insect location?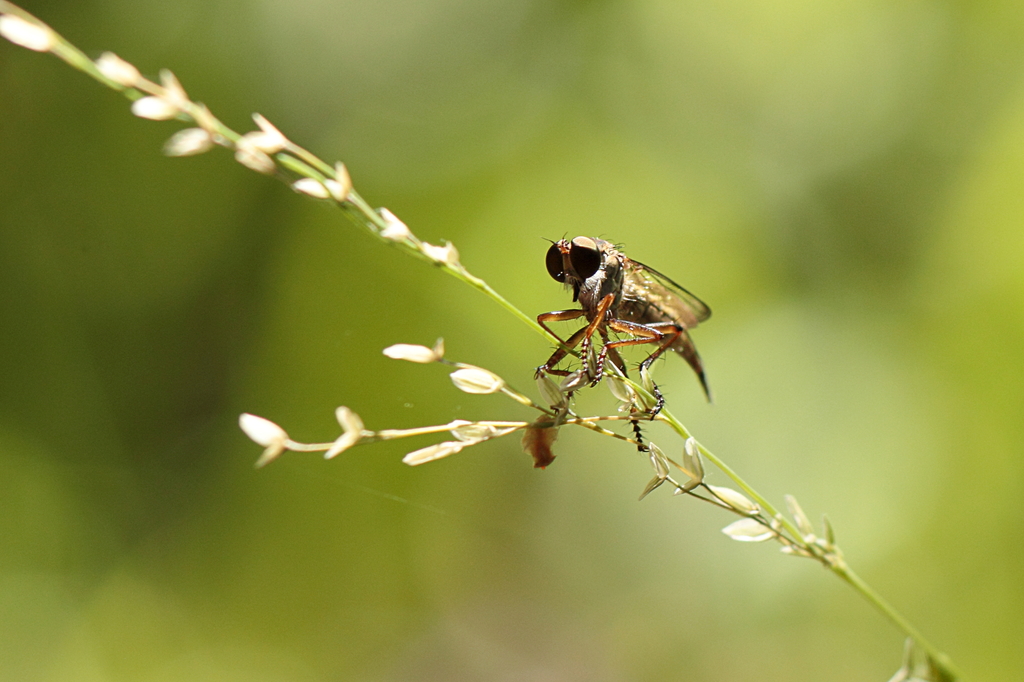
Rect(535, 230, 712, 452)
